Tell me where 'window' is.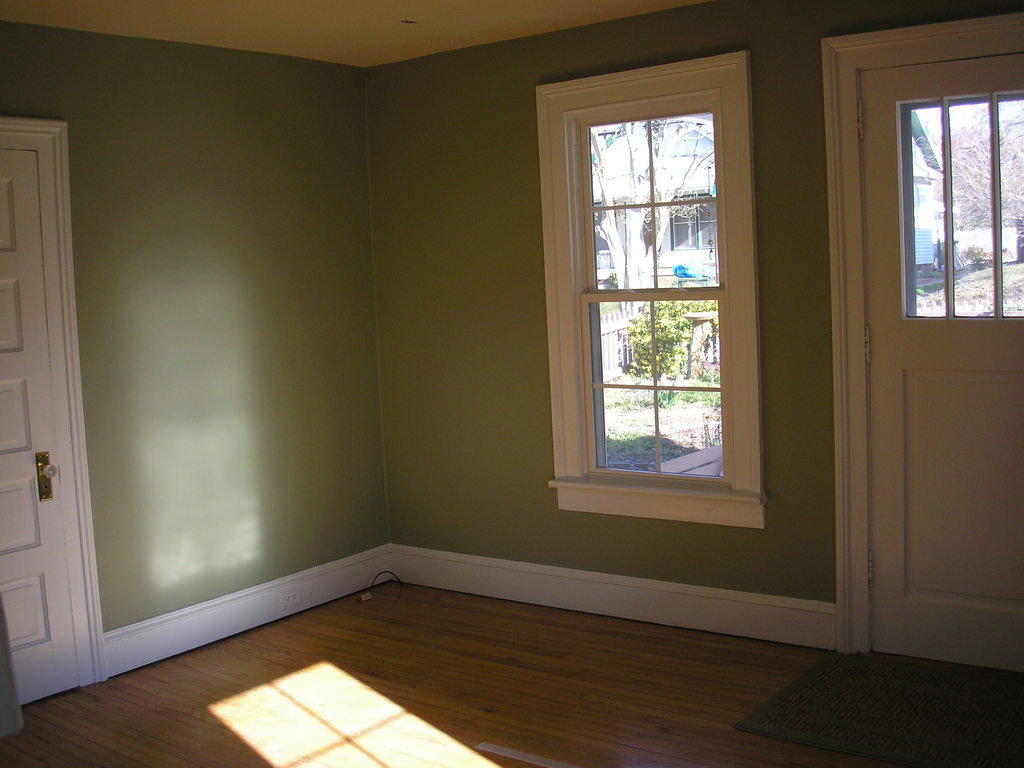
'window' is at rect(563, 34, 785, 540).
